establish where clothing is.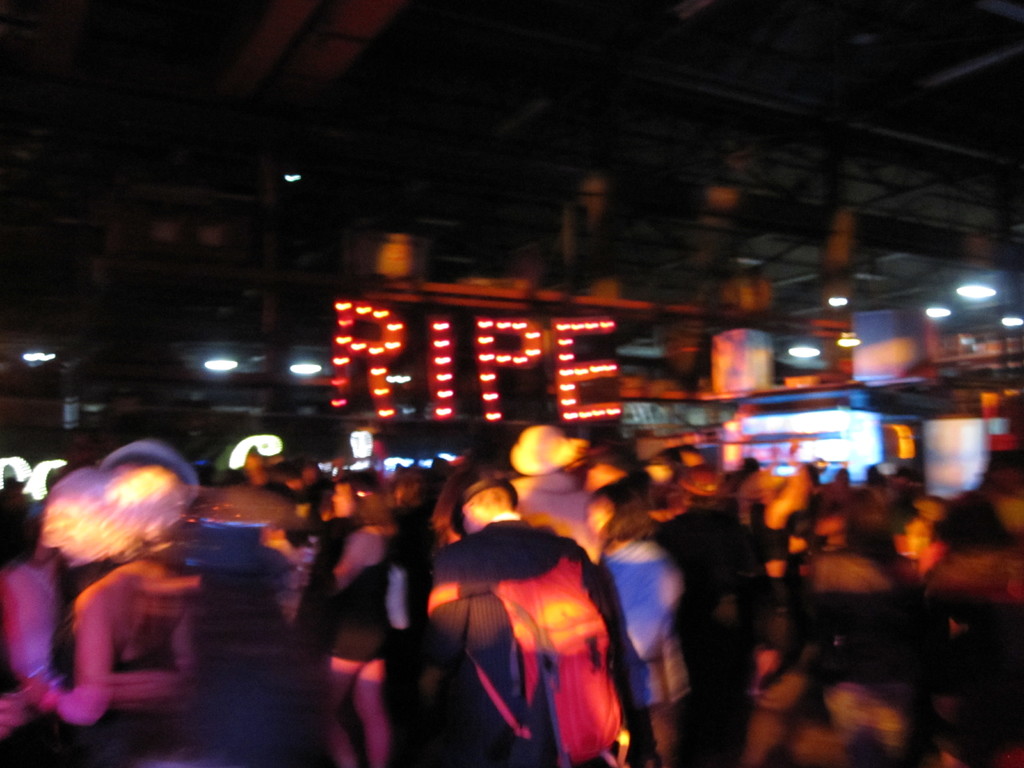
Established at crop(10, 552, 92, 711).
